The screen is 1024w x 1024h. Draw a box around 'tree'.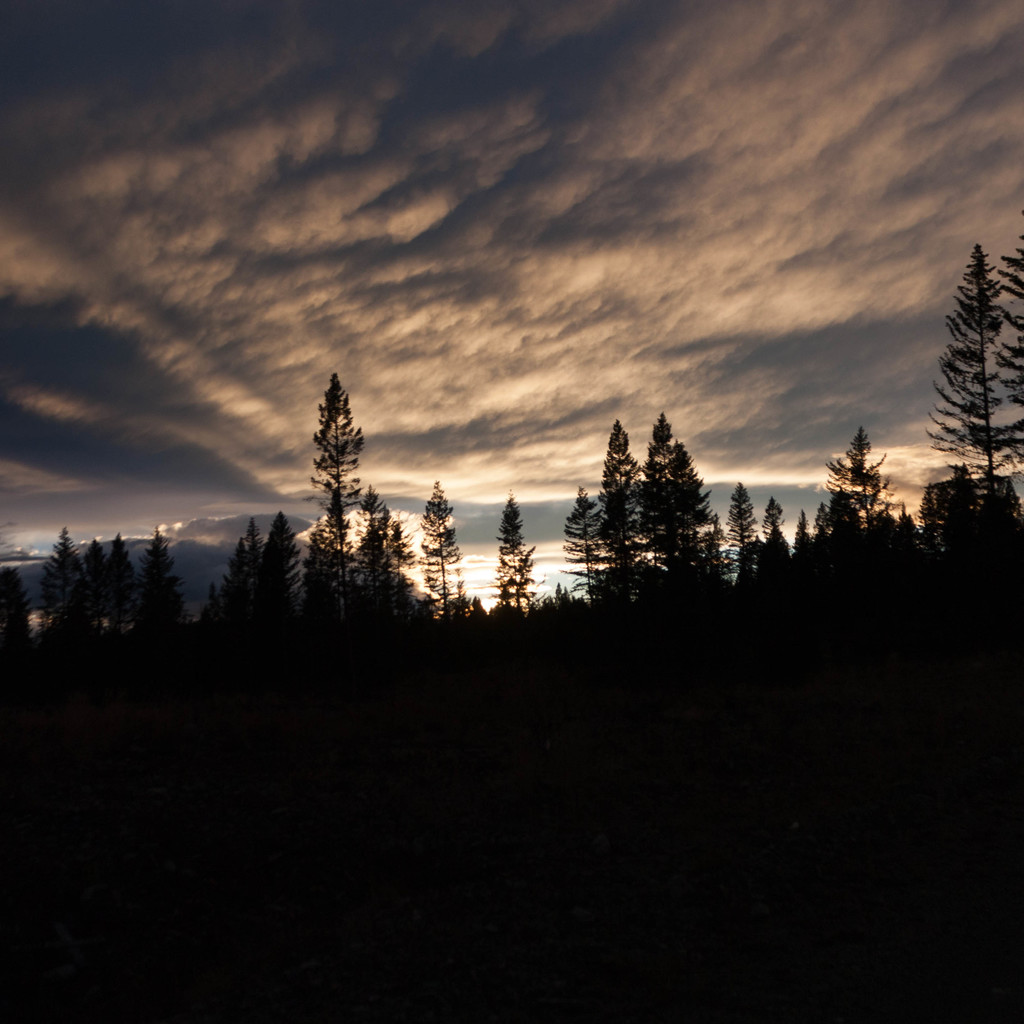
pyautogui.locateOnScreen(898, 504, 922, 548).
